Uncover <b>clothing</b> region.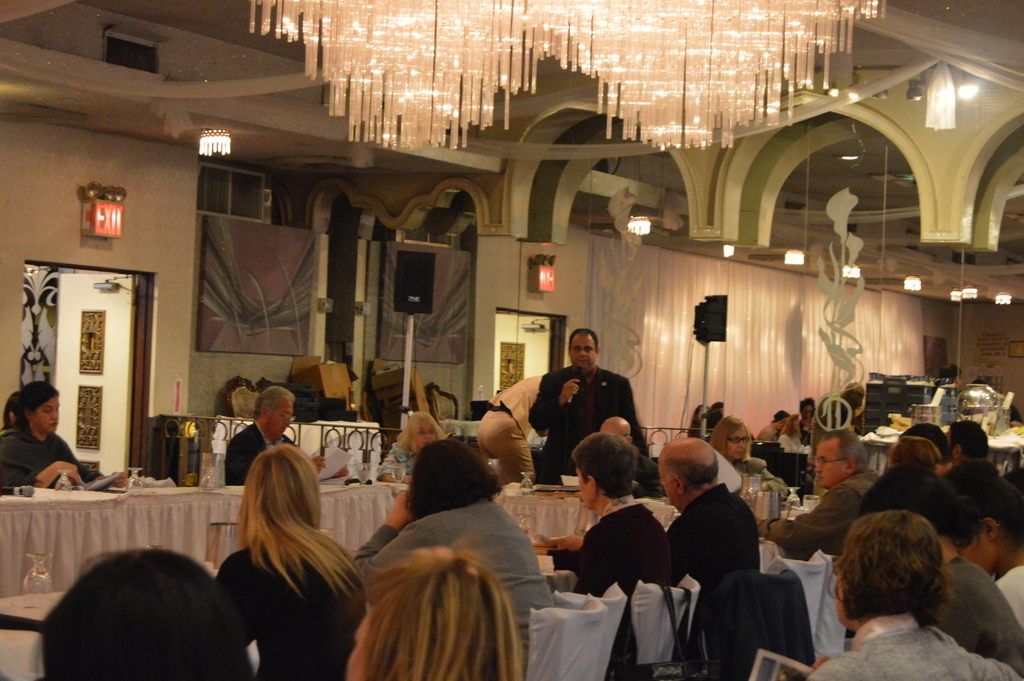
Uncovered: box=[223, 422, 302, 486].
